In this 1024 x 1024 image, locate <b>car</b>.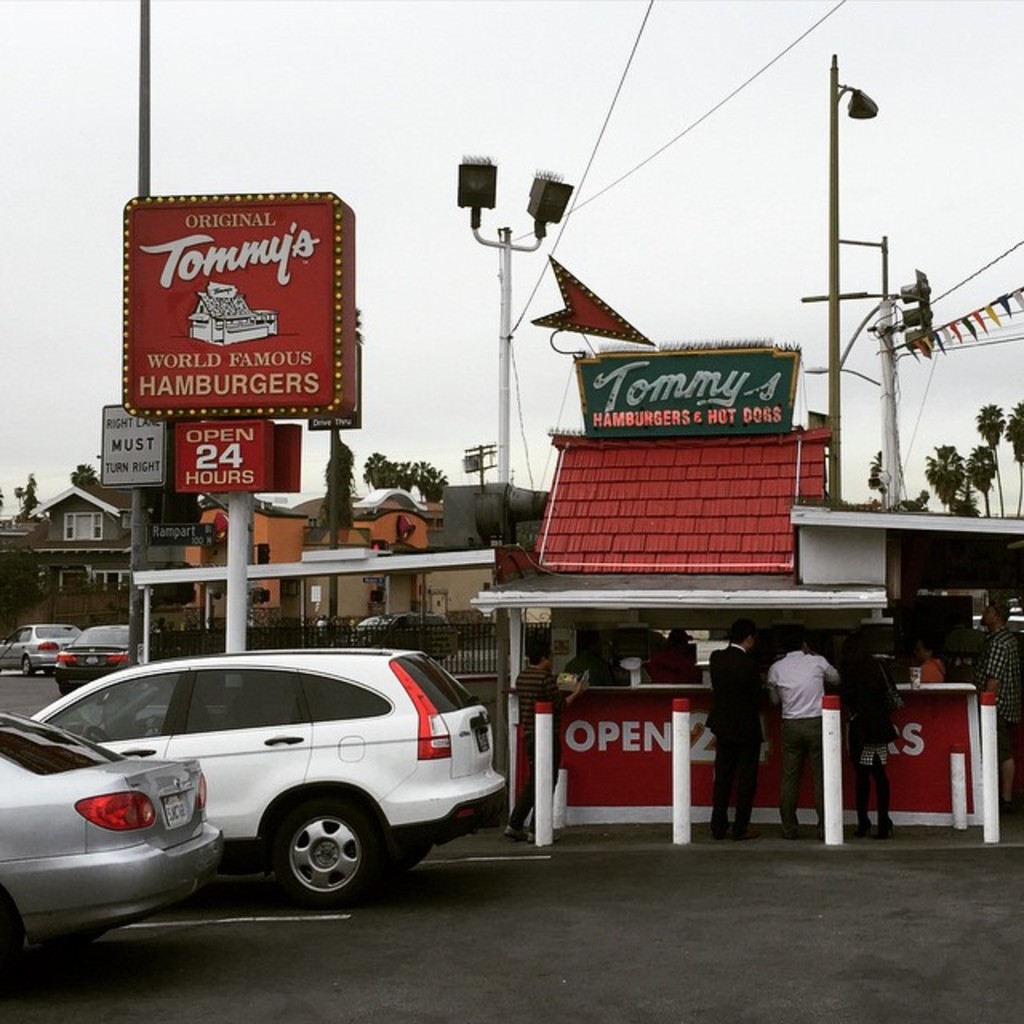
Bounding box: (x1=32, y1=650, x2=504, y2=907).
